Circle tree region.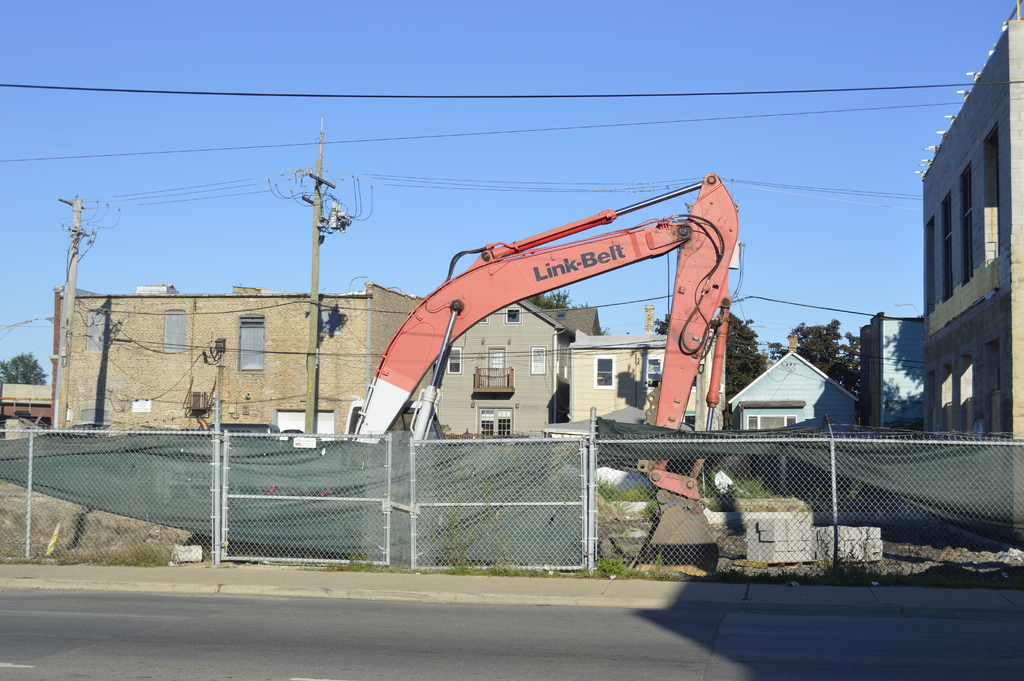
Region: 791/320/866/393.
